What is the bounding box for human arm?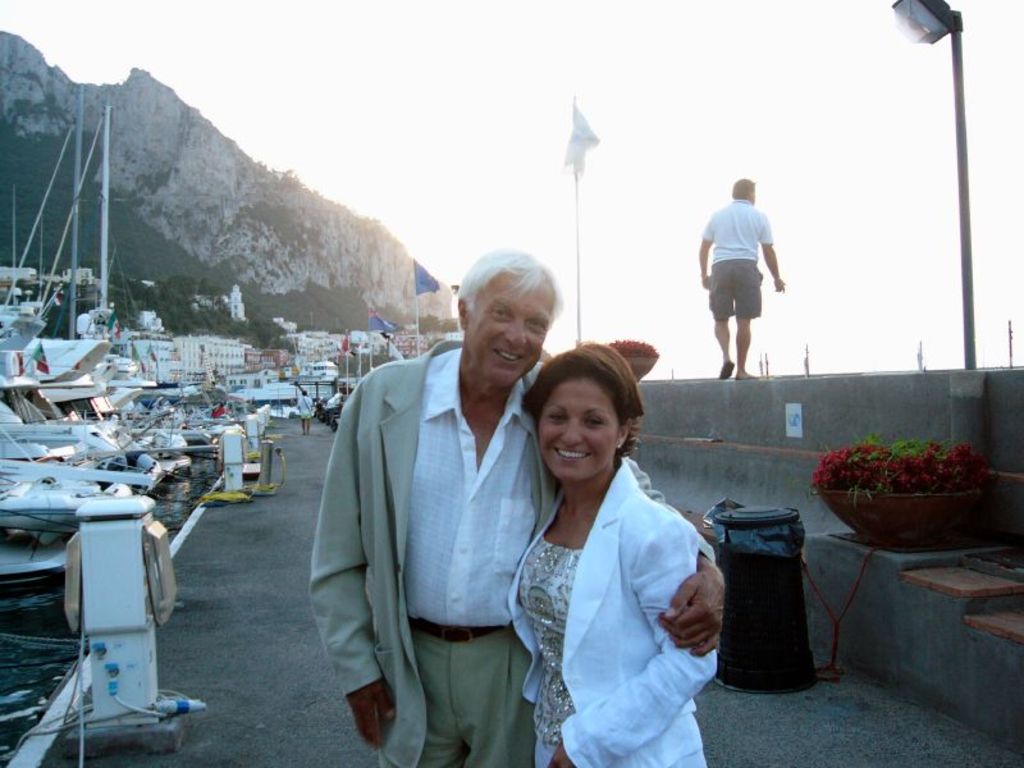
BBox(628, 448, 732, 662).
